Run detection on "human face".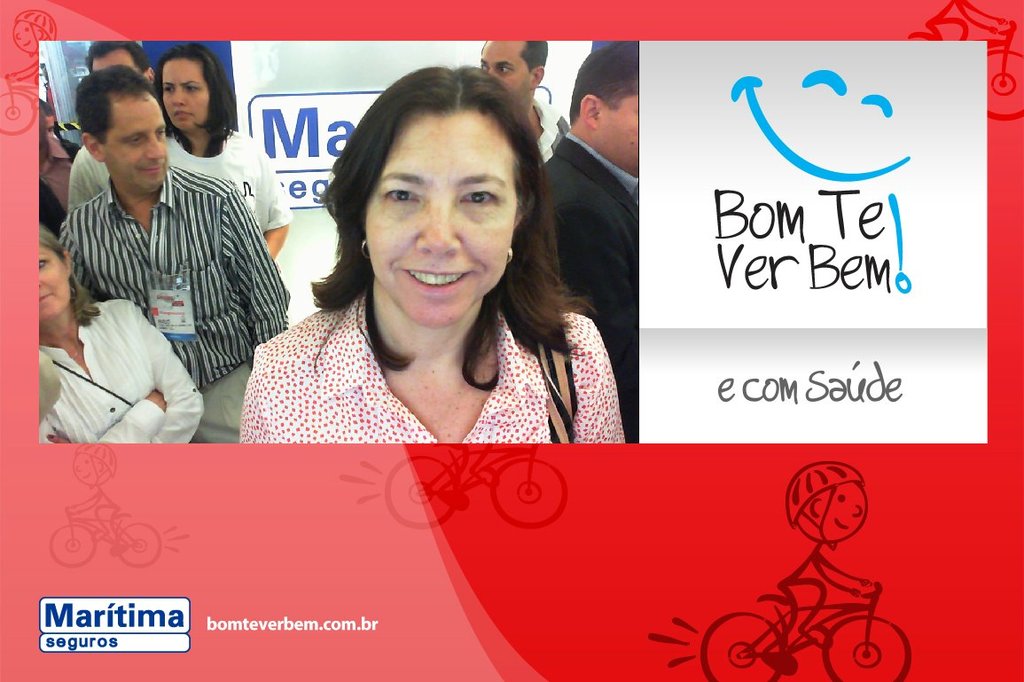
Result: locate(30, 249, 66, 313).
